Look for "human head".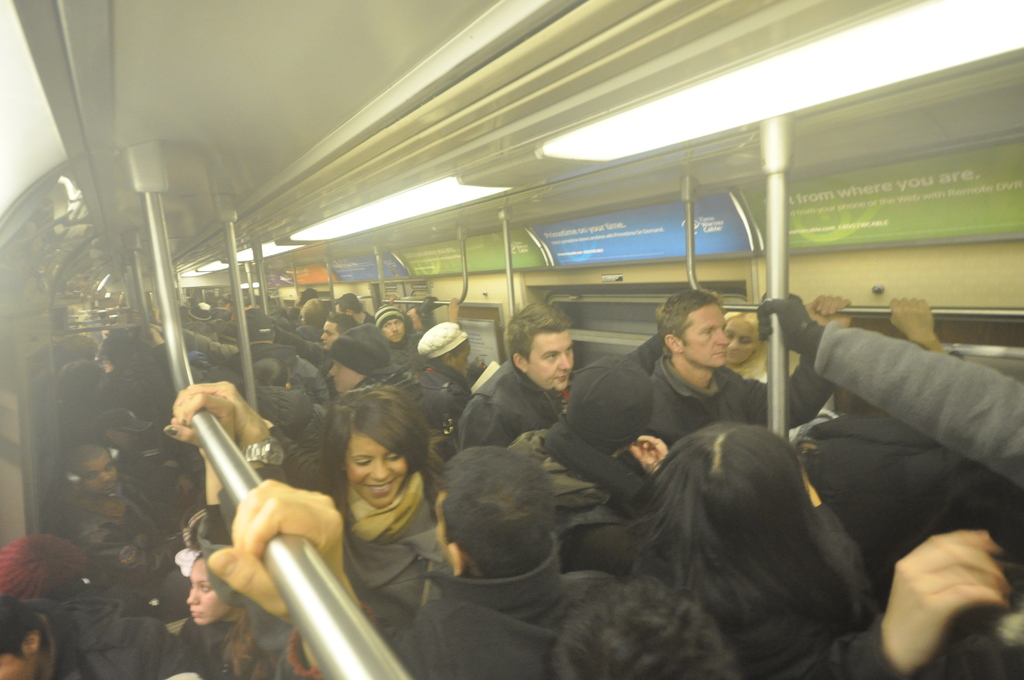
Found: crop(376, 304, 410, 346).
